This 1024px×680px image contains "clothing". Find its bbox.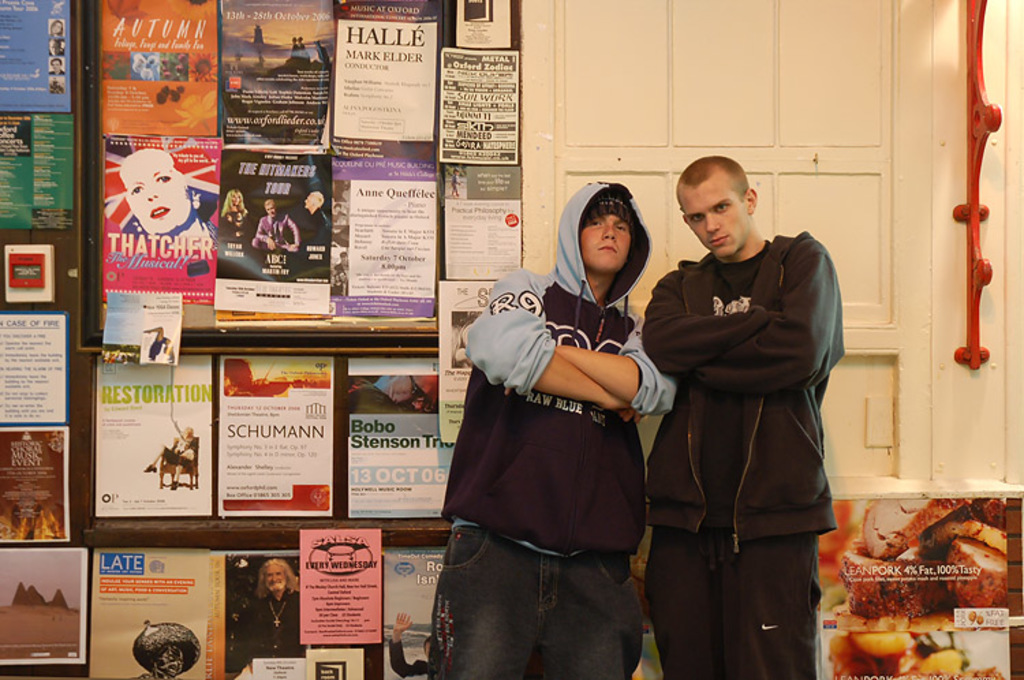
x1=647 y1=193 x2=848 y2=636.
